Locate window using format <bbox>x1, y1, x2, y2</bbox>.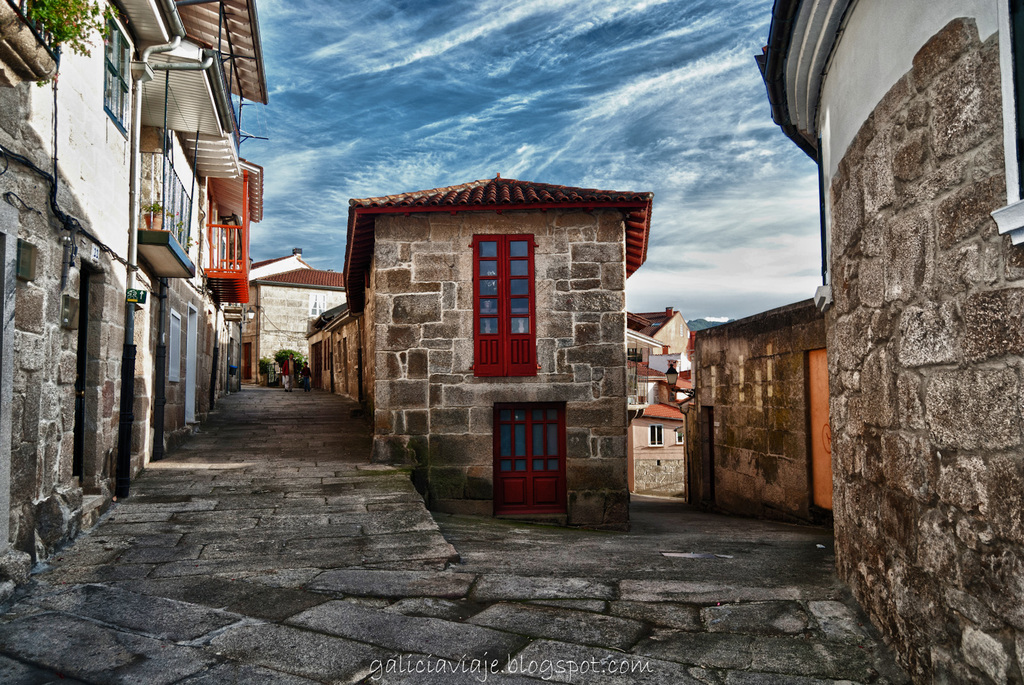
<bbox>472, 235, 539, 379</bbox>.
